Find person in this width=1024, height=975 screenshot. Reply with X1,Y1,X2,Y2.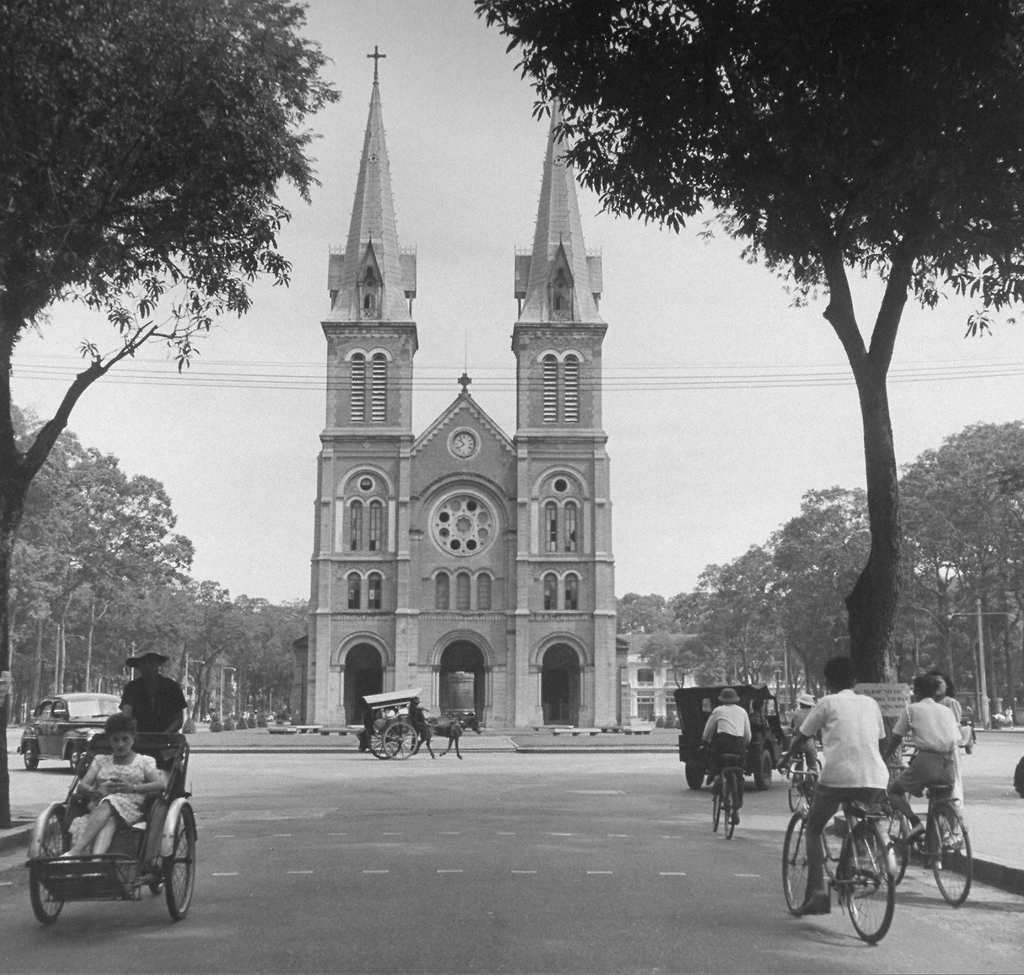
698,688,751,827.
